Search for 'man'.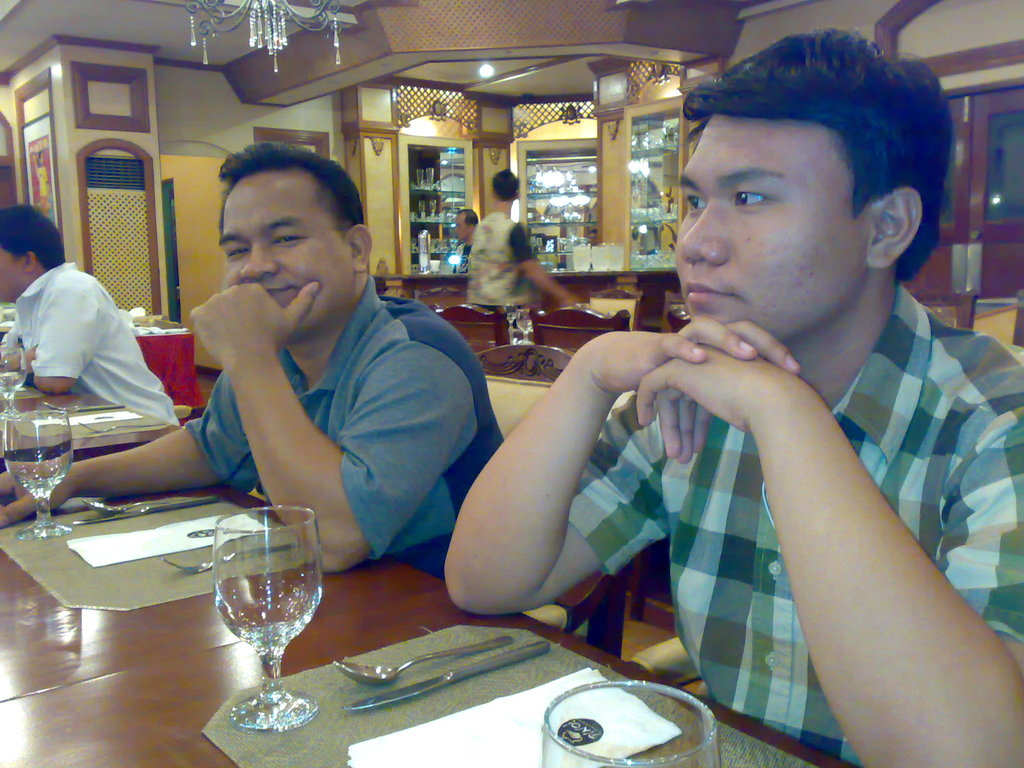
Found at {"x1": 0, "y1": 141, "x2": 505, "y2": 581}.
